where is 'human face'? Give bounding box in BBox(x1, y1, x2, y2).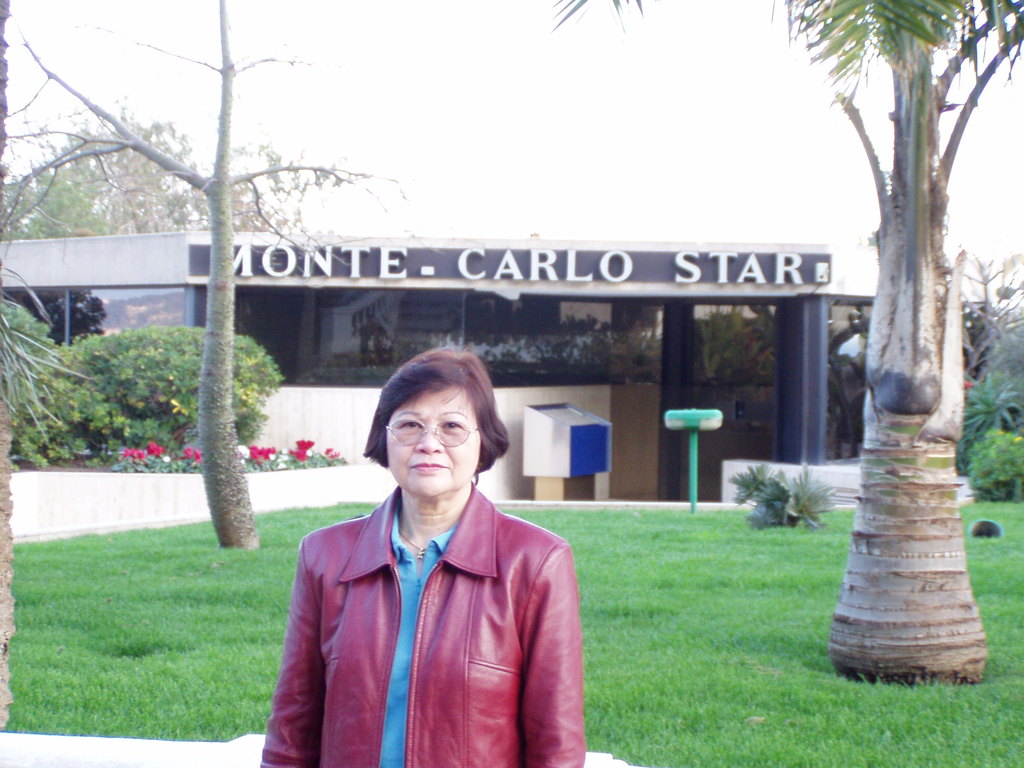
BBox(388, 383, 483, 498).
